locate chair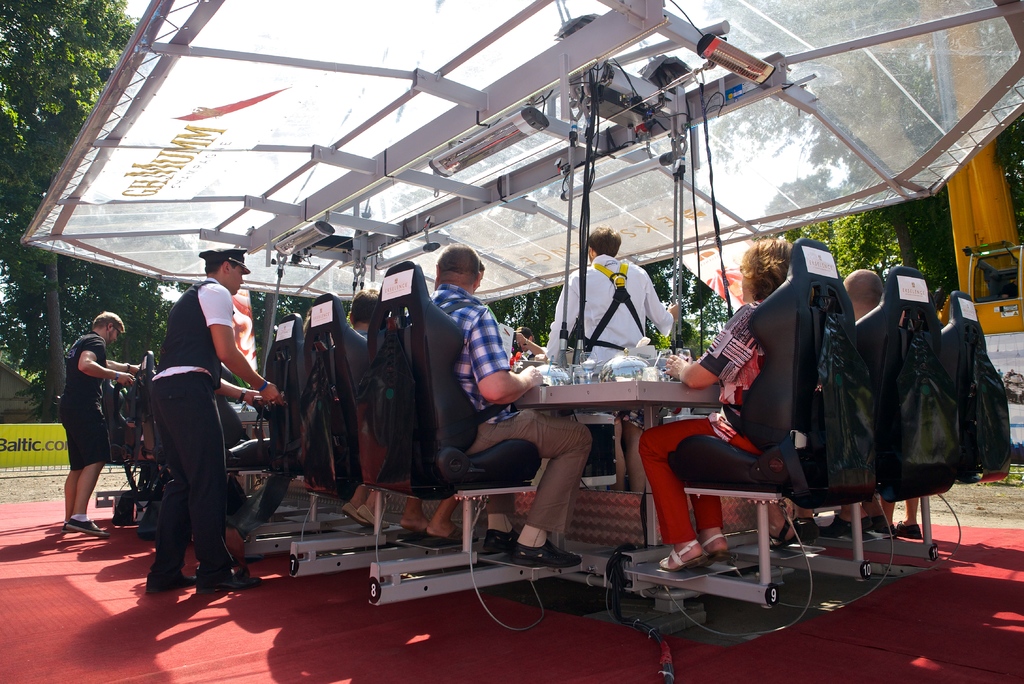
l=934, t=289, r=1012, b=546
